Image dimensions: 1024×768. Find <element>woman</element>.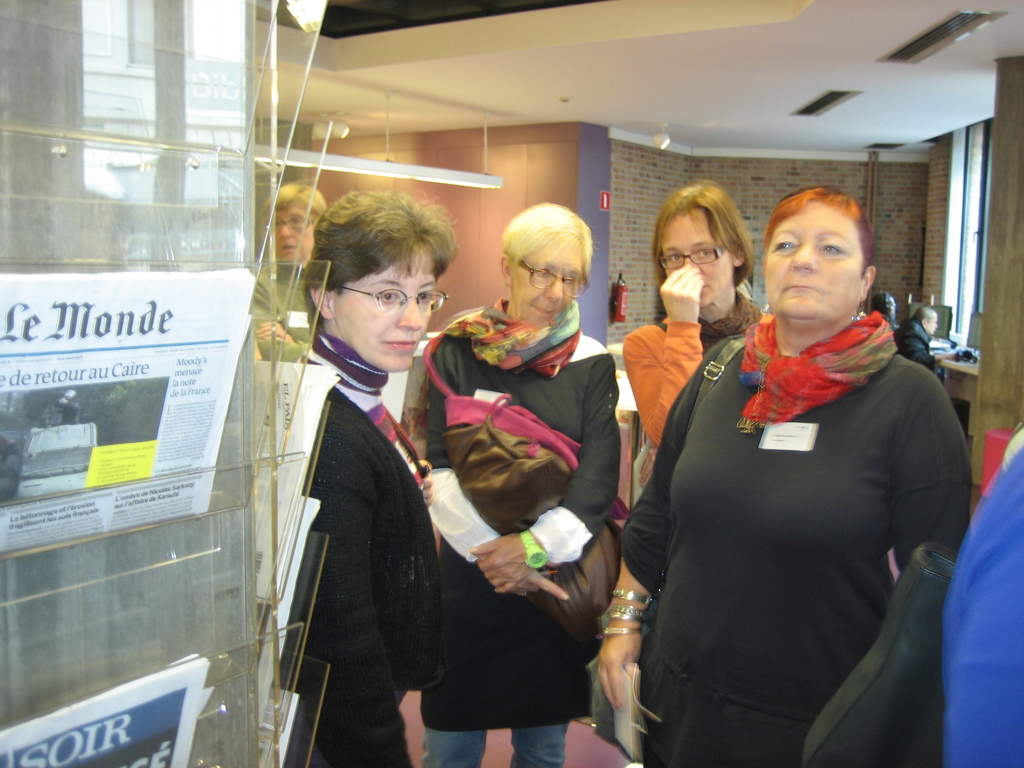
616:183:982:766.
